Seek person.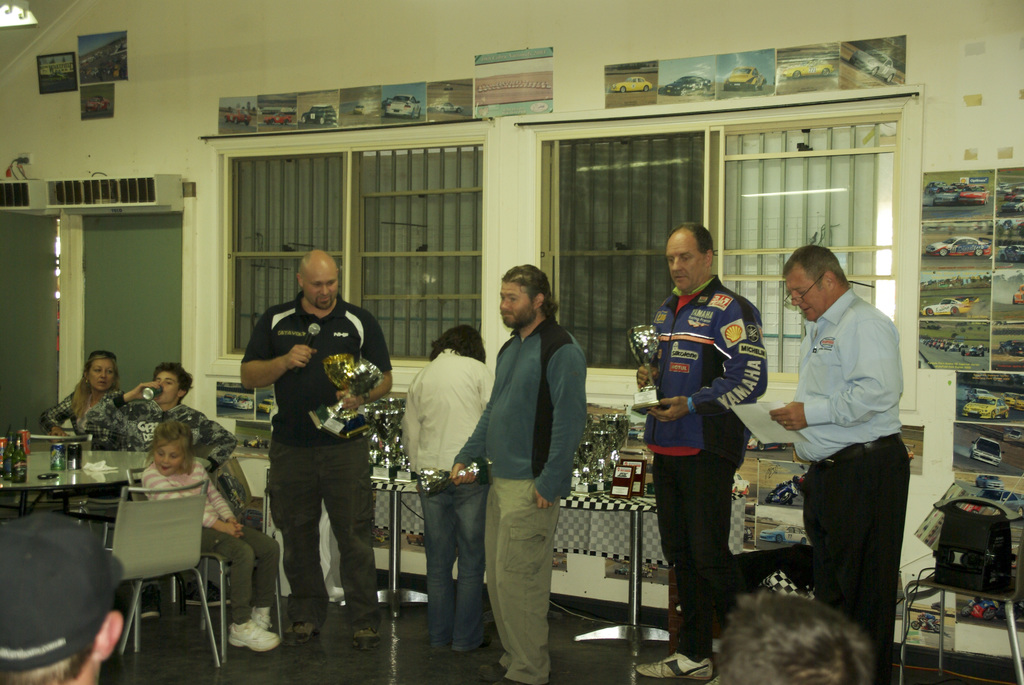
x1=138, y1=421, x2=282, y2=649.
